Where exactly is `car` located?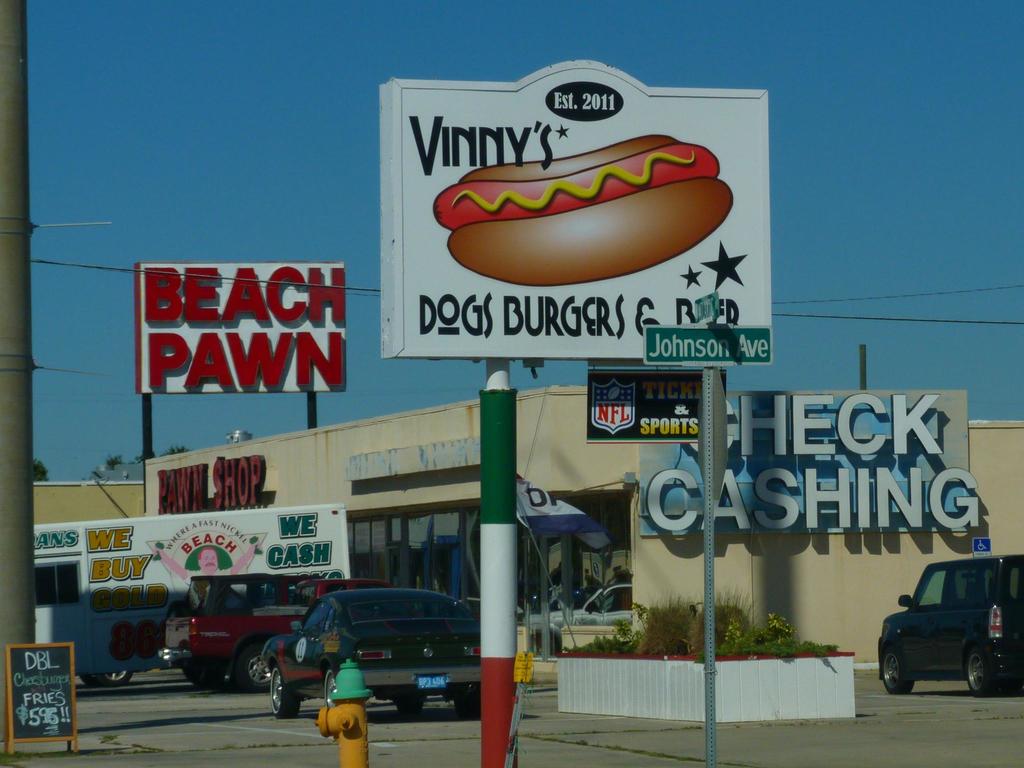
Its bounding box is [880, 554, 1023, 699].
